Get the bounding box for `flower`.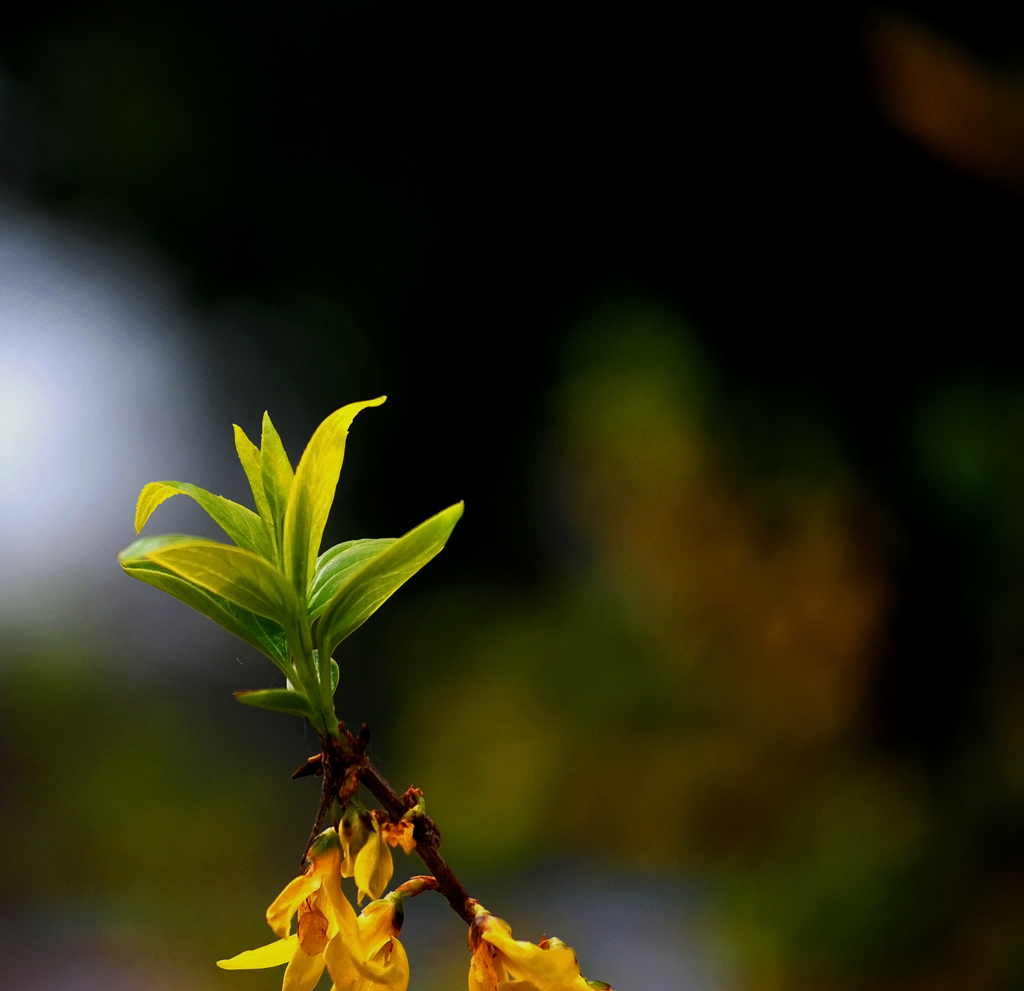
(left=213, top=807, right=445, bottom=990).
